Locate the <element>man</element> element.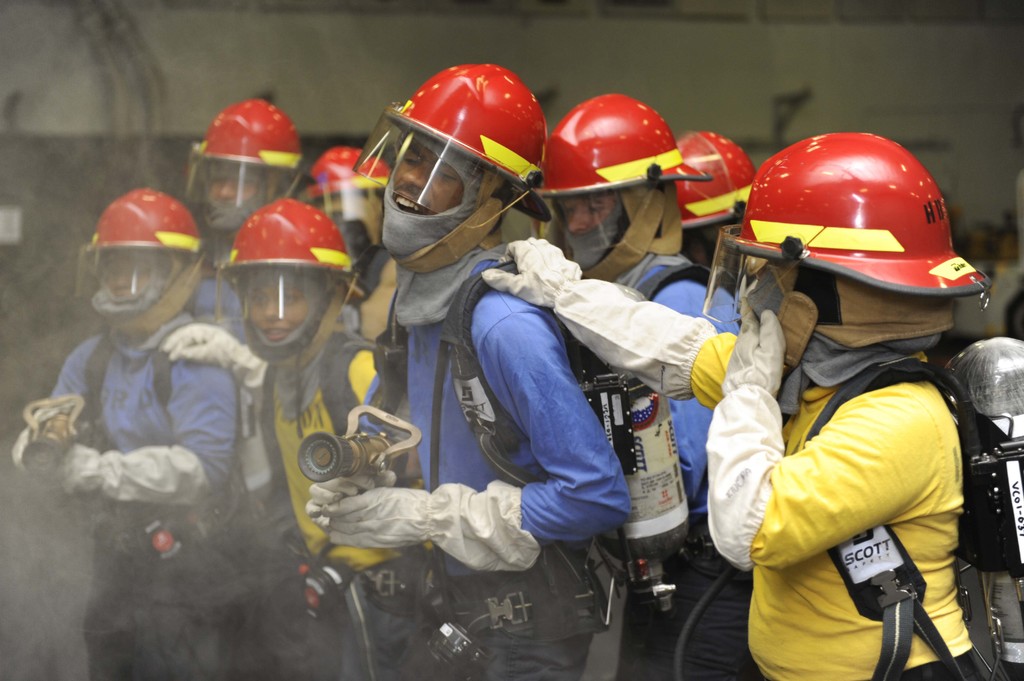
Element bbox: Rect(17, 182, 241, 680).
